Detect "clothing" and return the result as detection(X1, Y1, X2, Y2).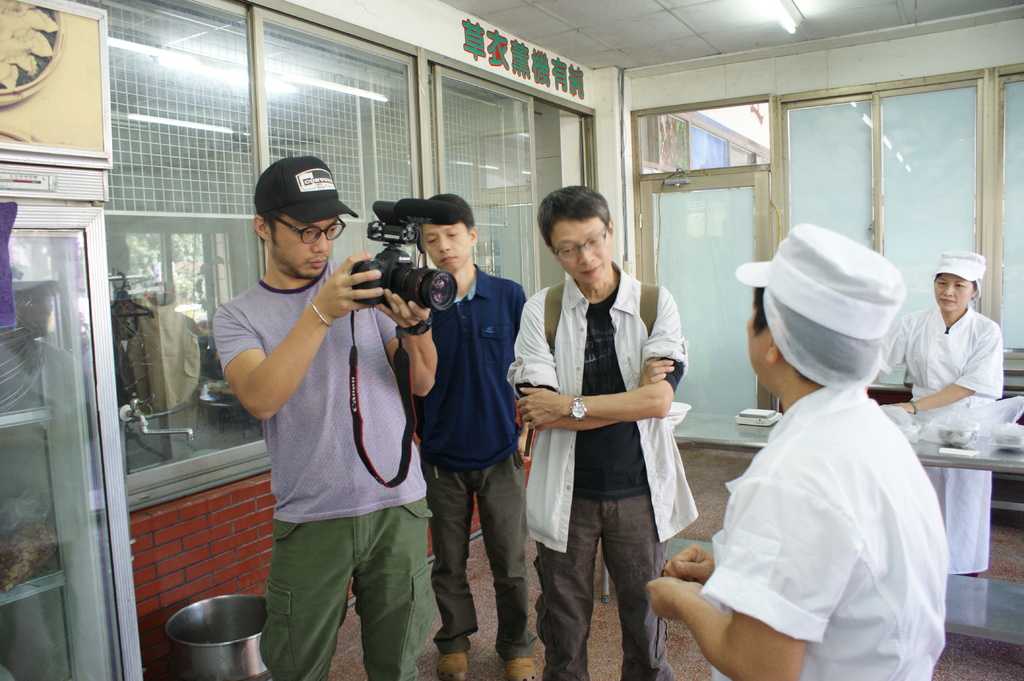
detection(690, 319, 963, 668).
